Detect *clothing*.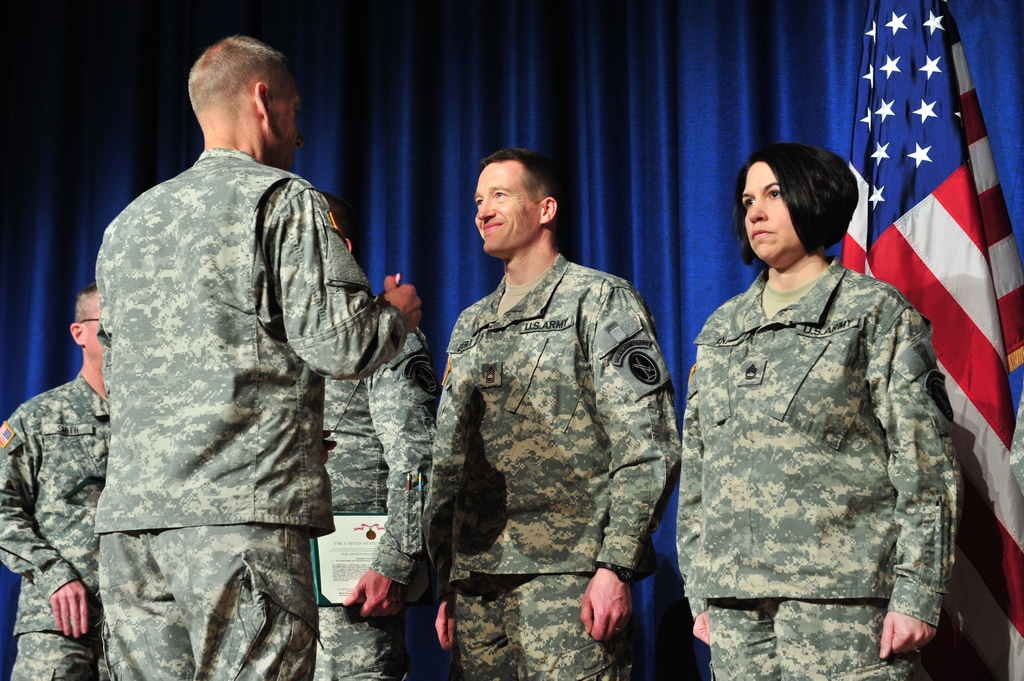
Detected at bbox=[0, 369, 116, 680].
